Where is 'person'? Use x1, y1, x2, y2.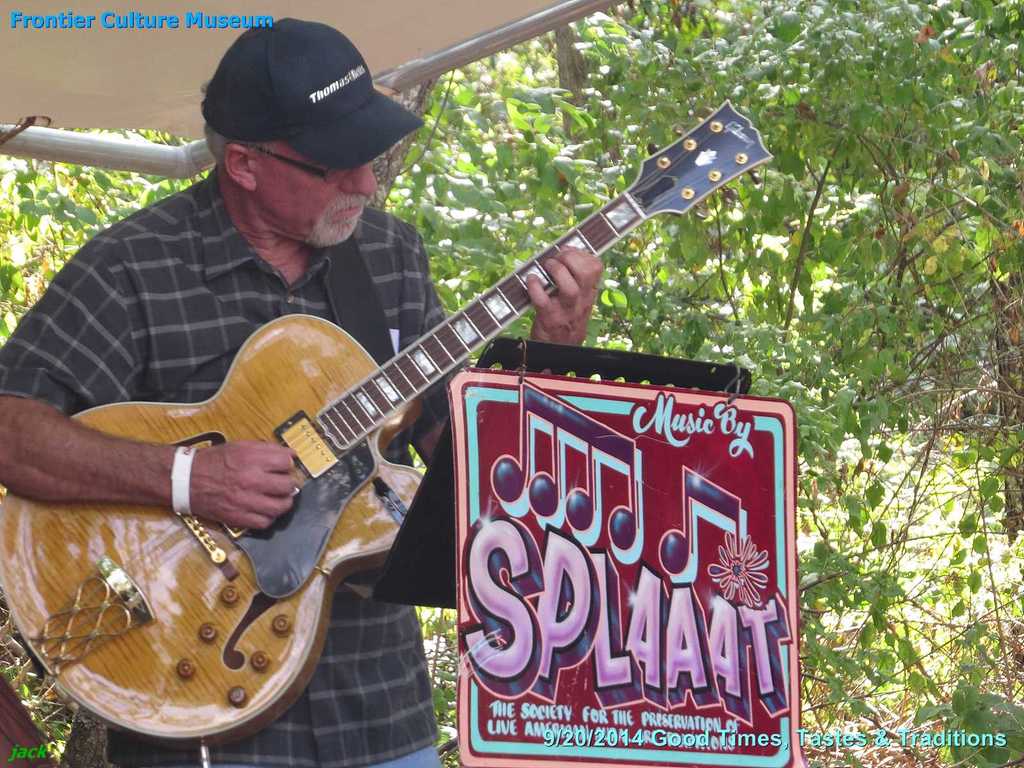
97, 50, 737, 757.
